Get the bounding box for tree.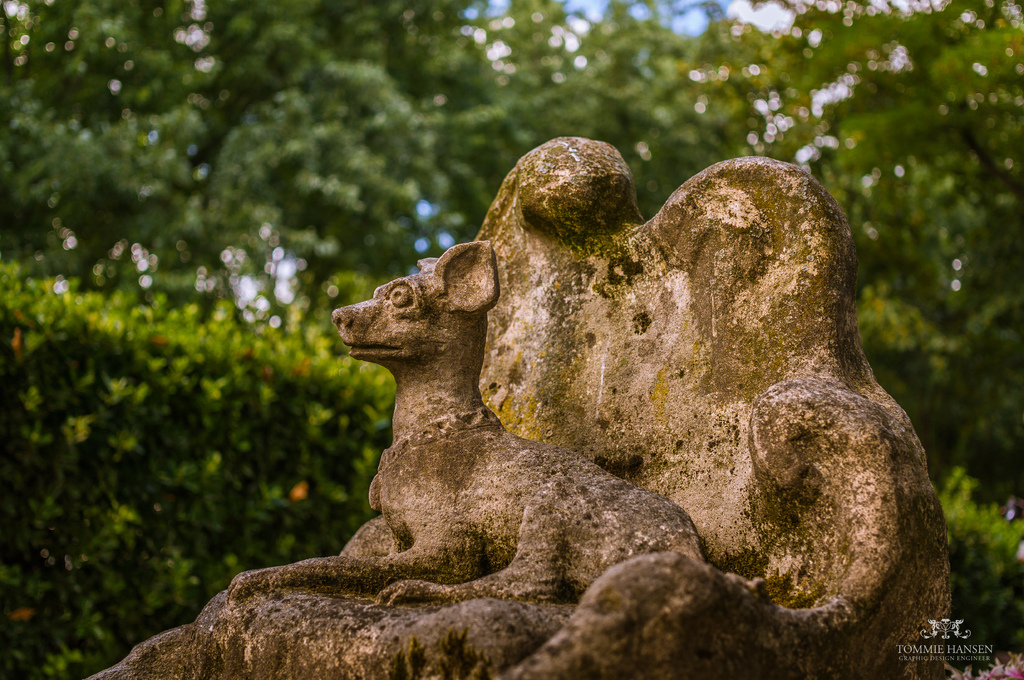
x1=426 y1=0 x2=760 y2=233.
